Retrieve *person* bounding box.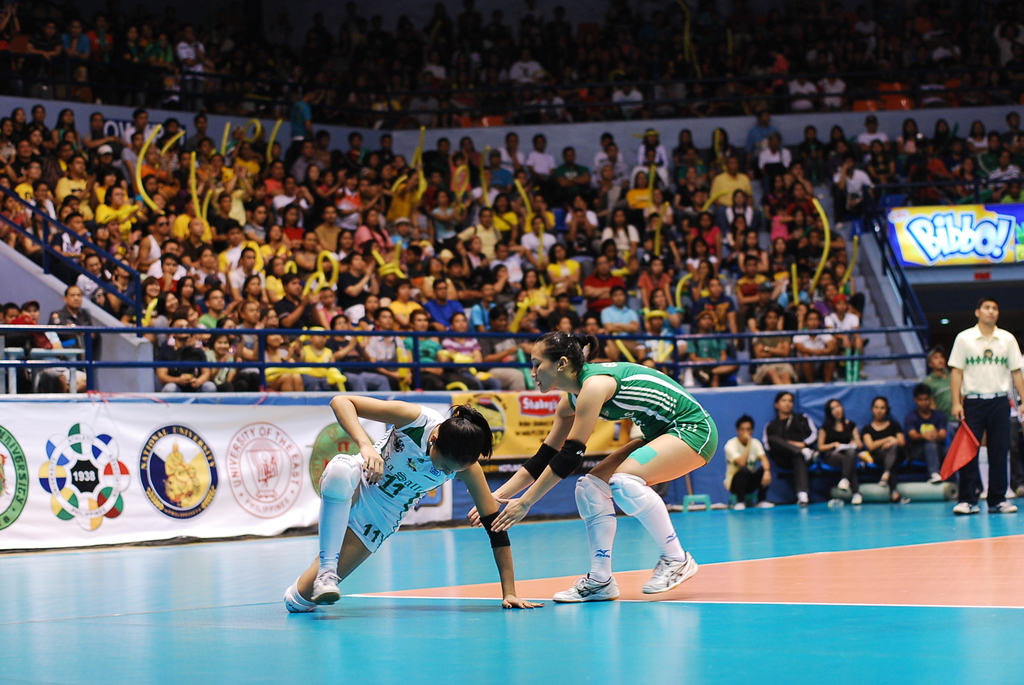
Bounding box: detection(601, 285, 642, 335).
